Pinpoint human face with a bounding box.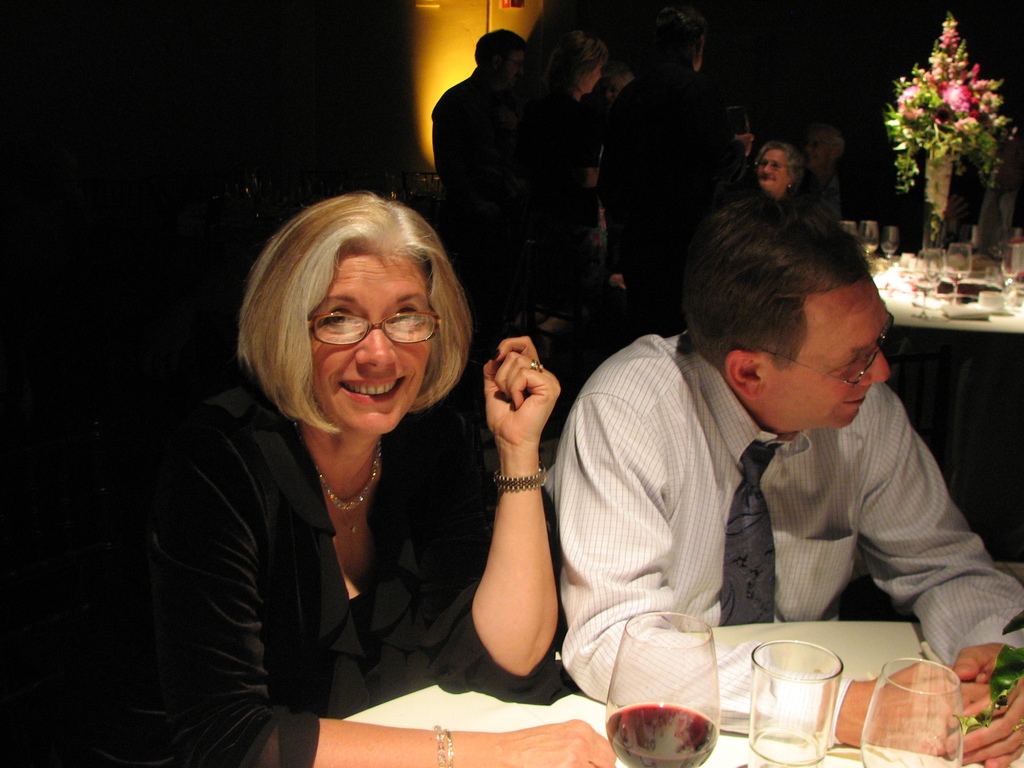
<box>755,287,888,426</box>.
